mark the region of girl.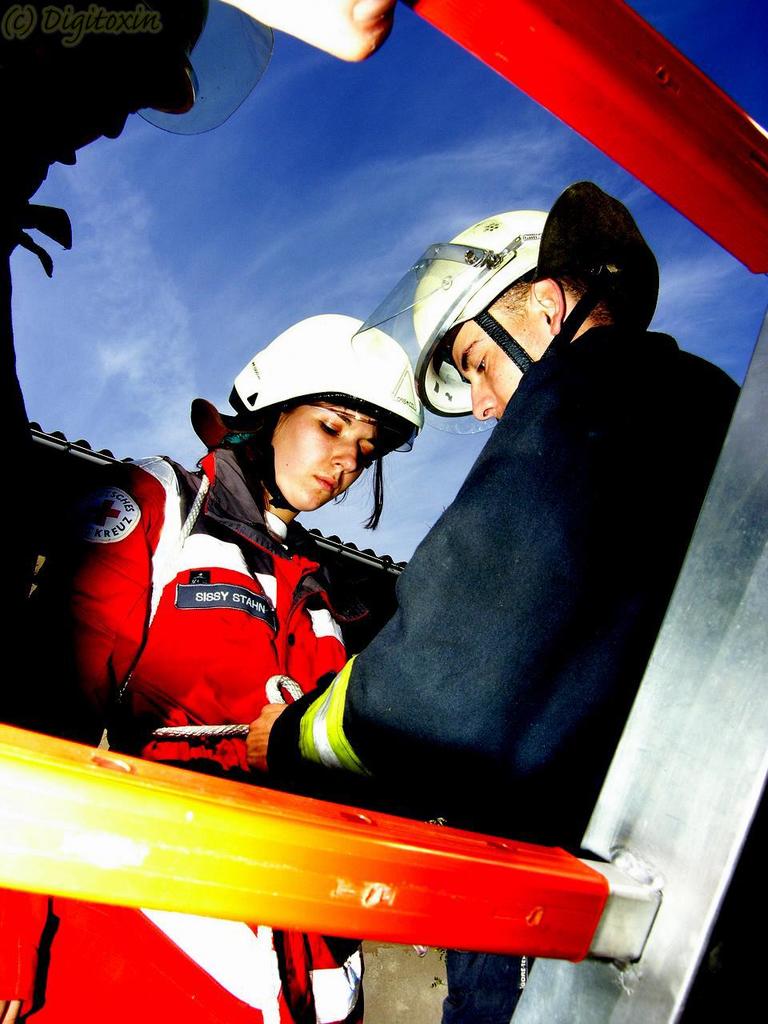
Region: BBox(25, 311, 426, 1021).
